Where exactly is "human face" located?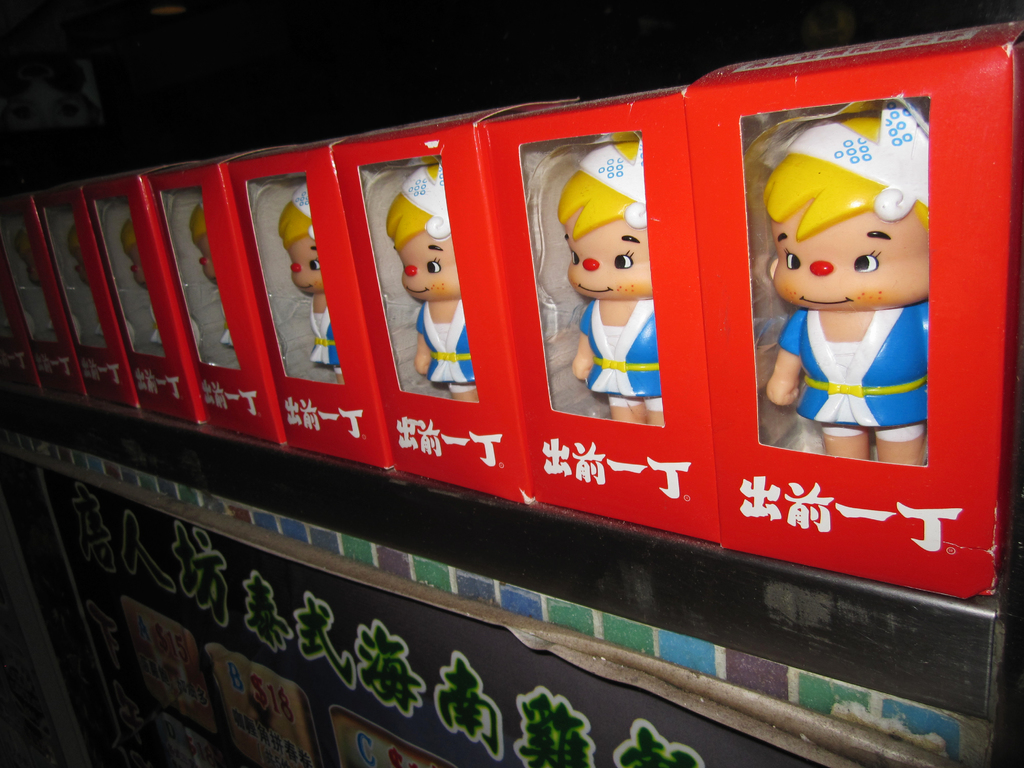
Its bounding box is <box>772,193,928,314</box>.
